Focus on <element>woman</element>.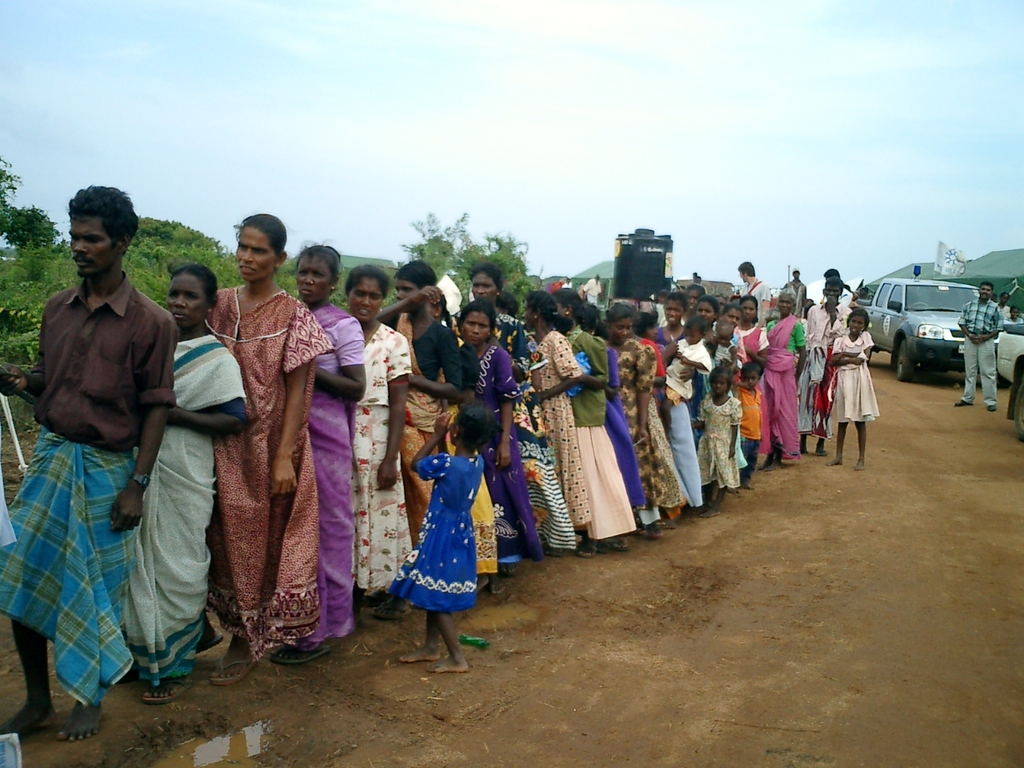
Focused at (767,295,802,463).
